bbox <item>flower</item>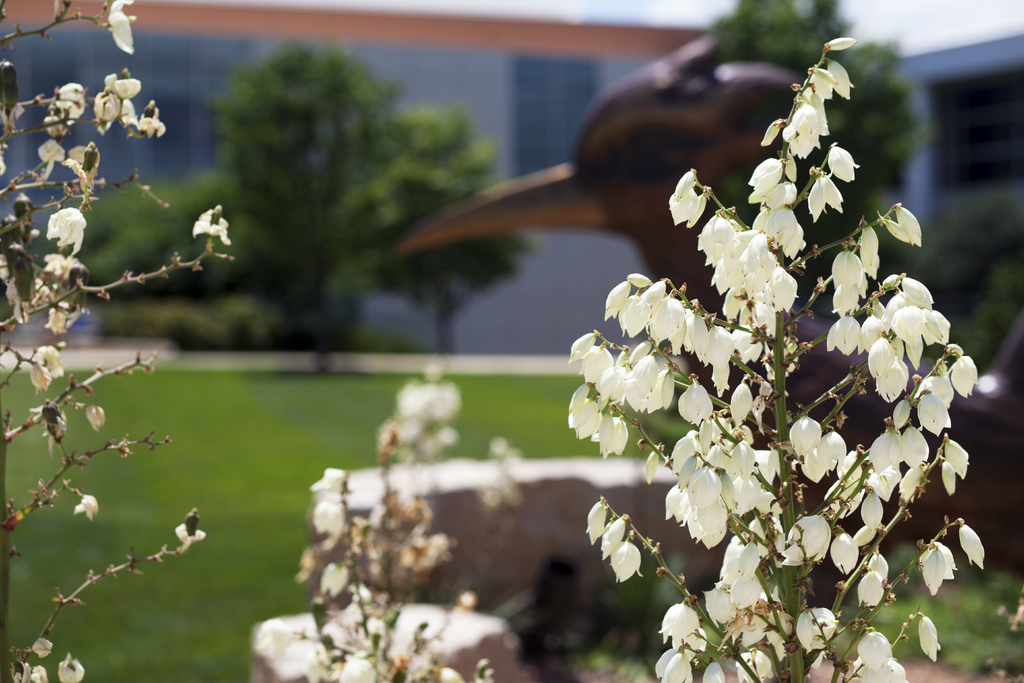
Rect(69, 491, 99, 521)
